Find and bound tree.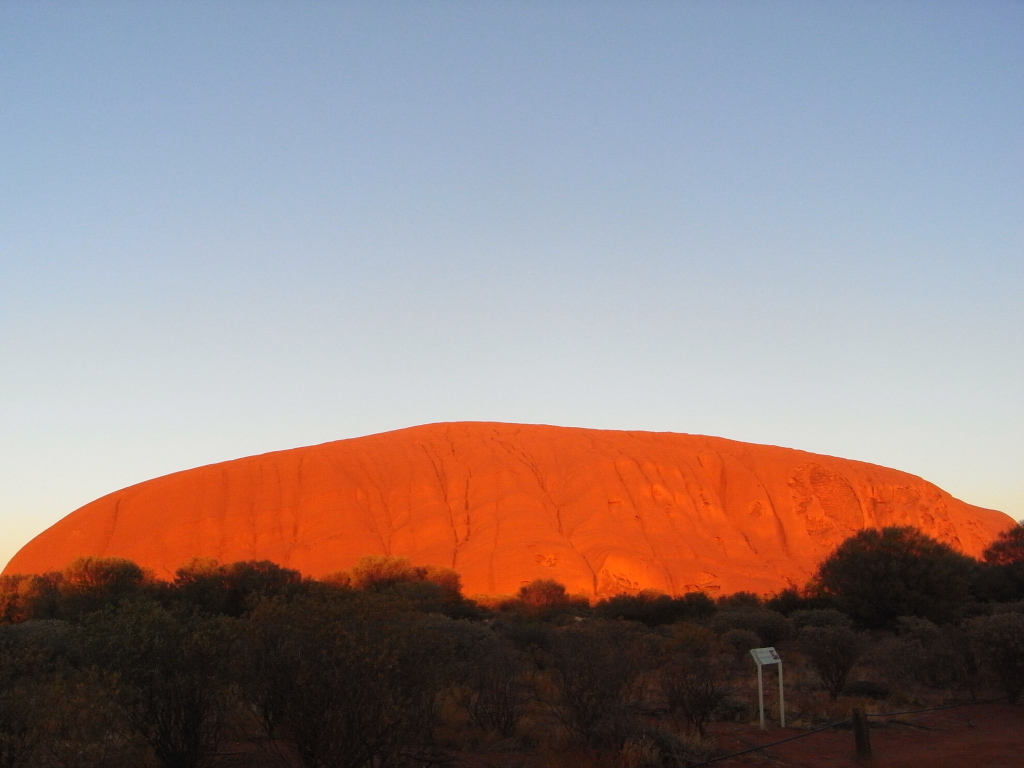
Bound: Rect(794, 511, 971, 695).
